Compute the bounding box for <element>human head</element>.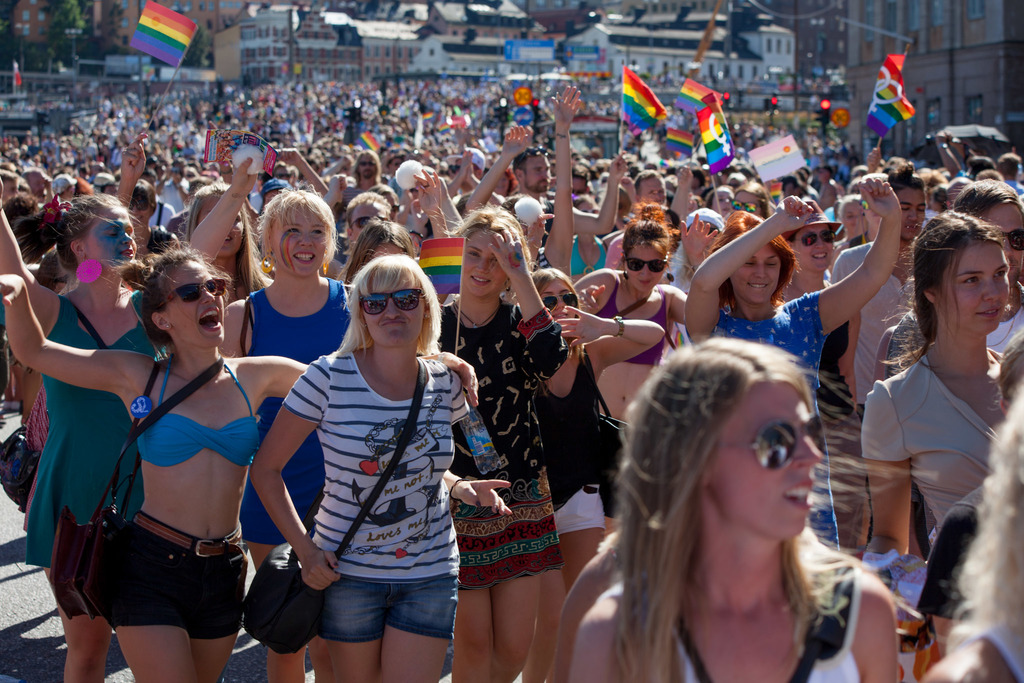
left=781, top=174, right=803, bottom=198.
